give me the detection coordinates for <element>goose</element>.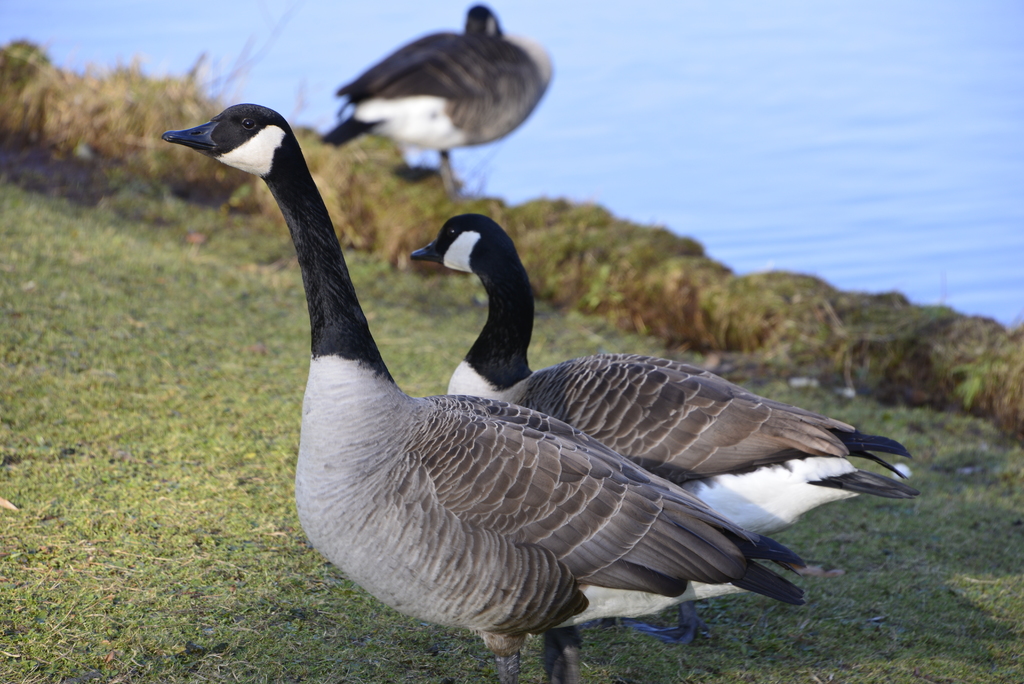
161:99:816:683.
